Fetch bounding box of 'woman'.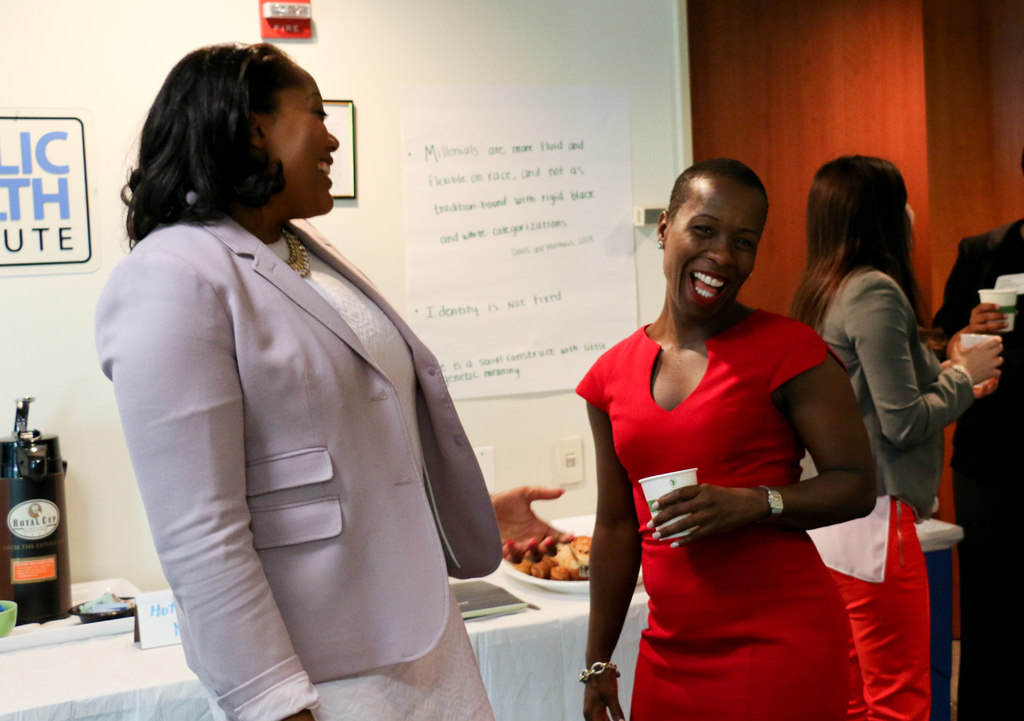
Bbox: box(583, 189, 879, 718).
